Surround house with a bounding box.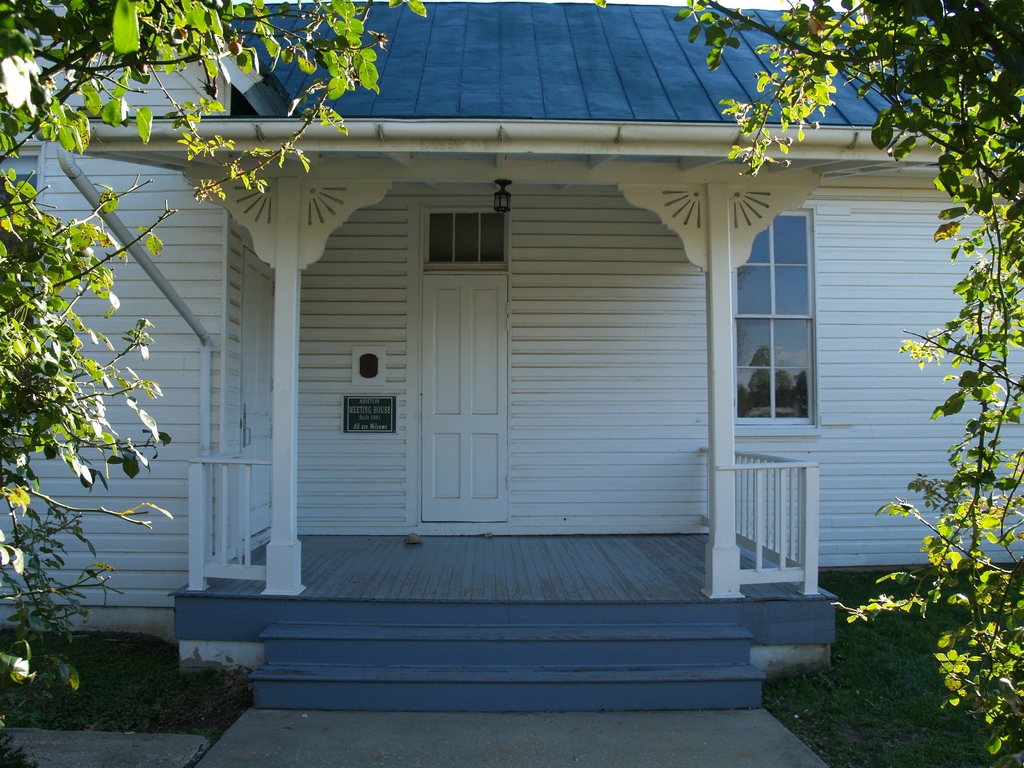
(0, 0, 1023, 712).
